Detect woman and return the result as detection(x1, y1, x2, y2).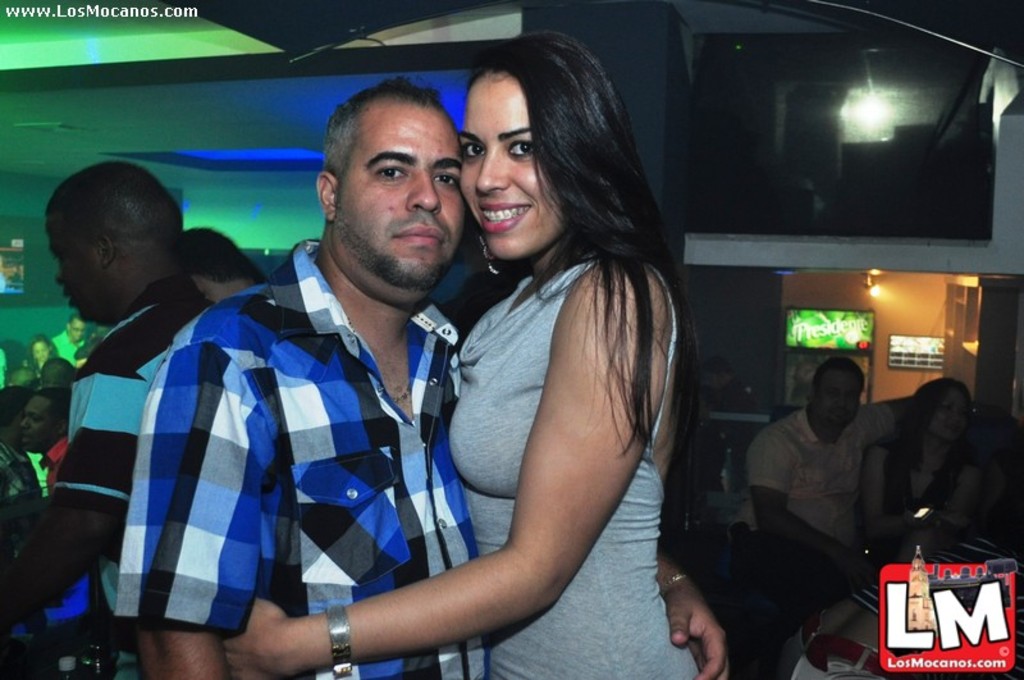
detection(78, 77, 621, 679).
